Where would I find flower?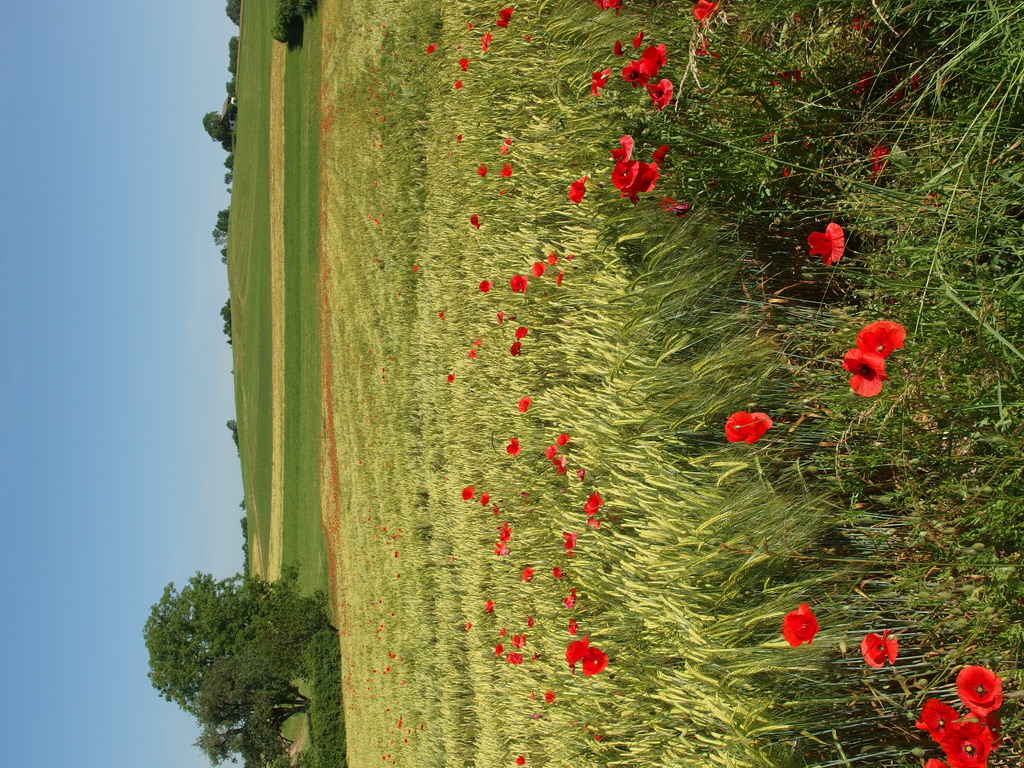
At pyautogui.locateOnScreen(388, 92, 396, 96).
